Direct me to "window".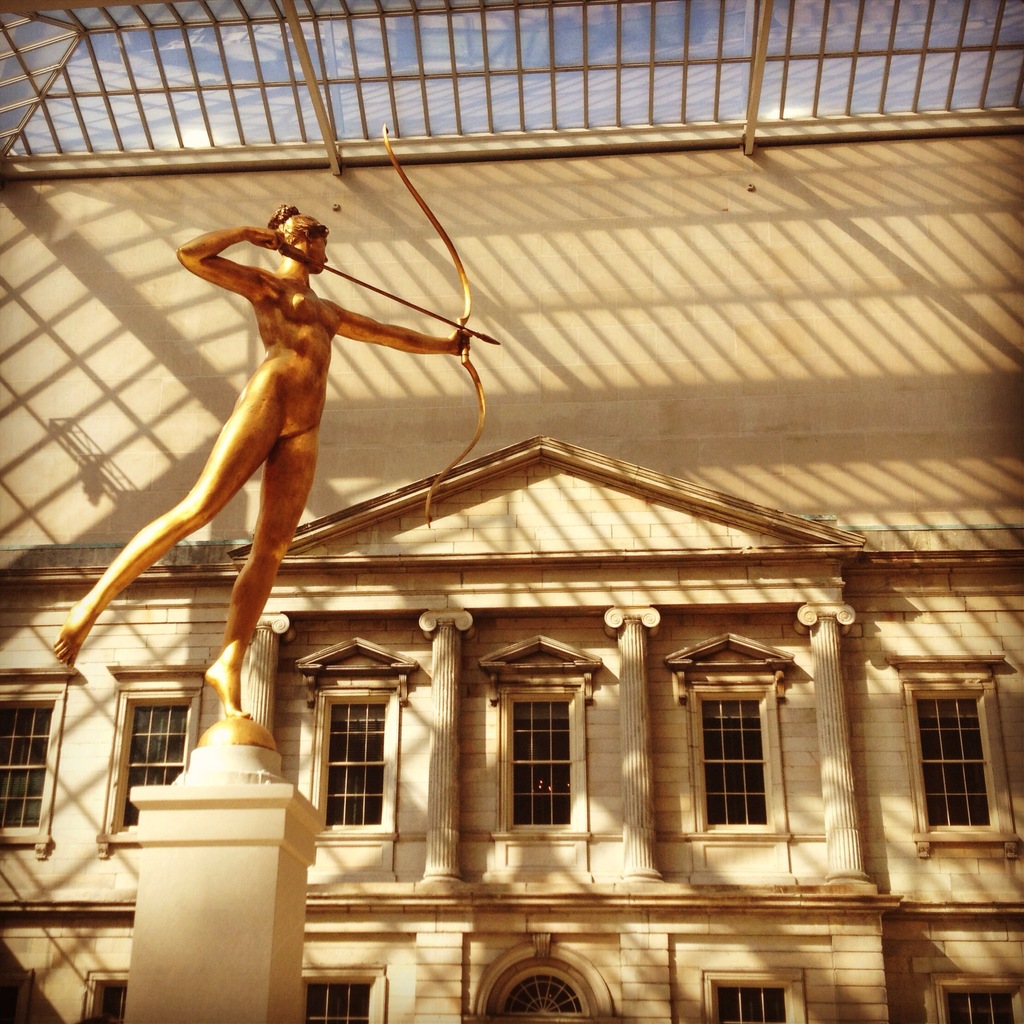
Direction: pyautogui.locateOnScreen(934, 984, 1022, 1023).
